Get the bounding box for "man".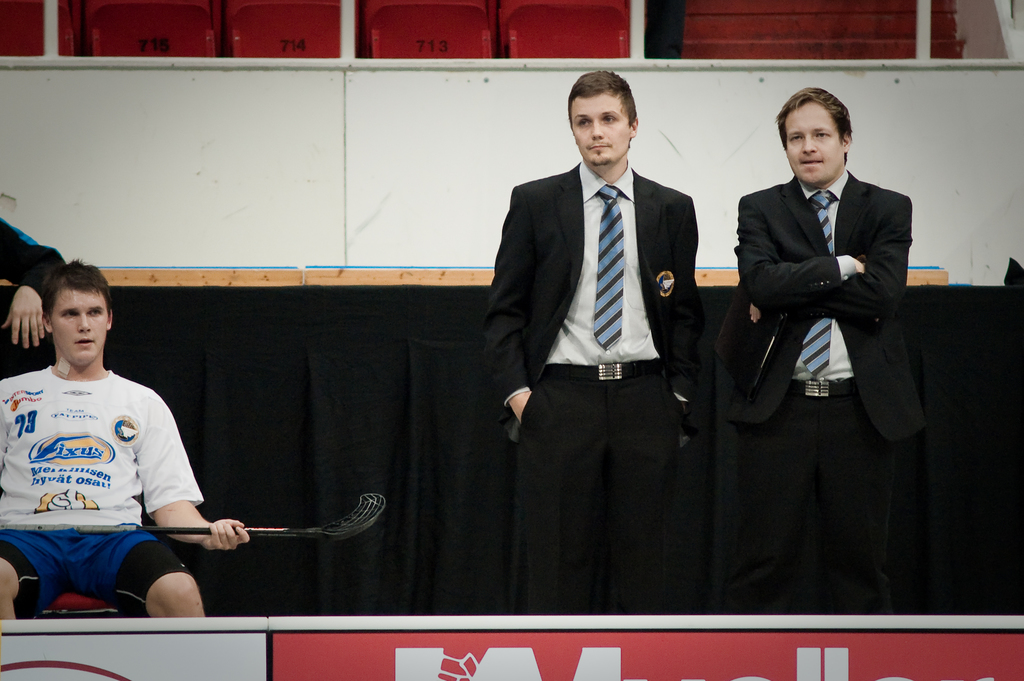
474 75 730 574.
